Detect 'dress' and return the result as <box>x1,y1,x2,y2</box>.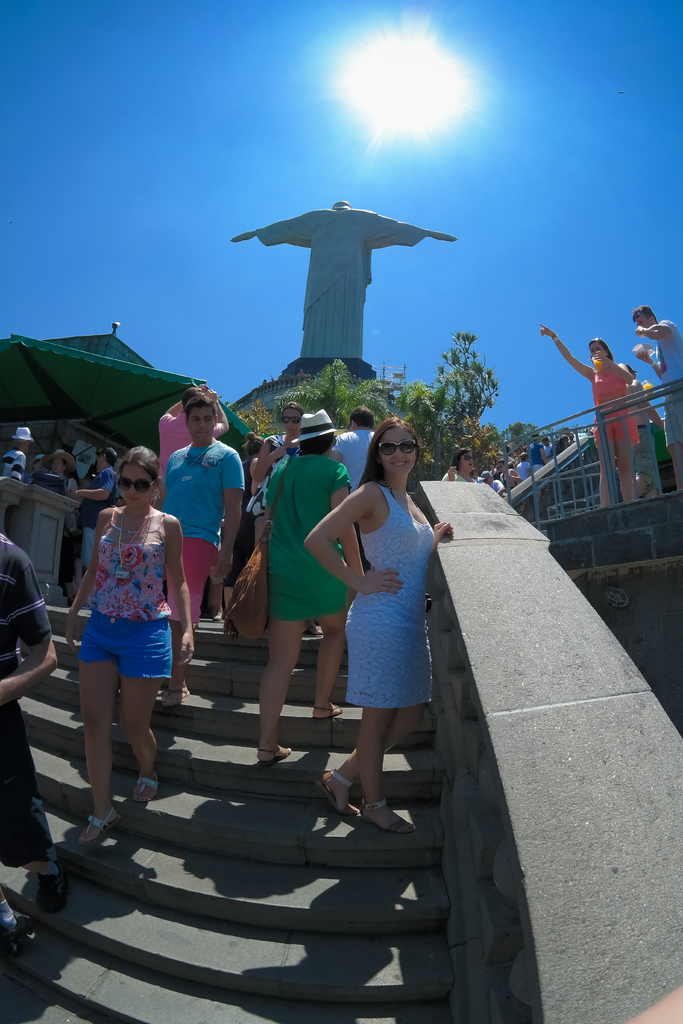
<box>347,482,436,708</box>.
